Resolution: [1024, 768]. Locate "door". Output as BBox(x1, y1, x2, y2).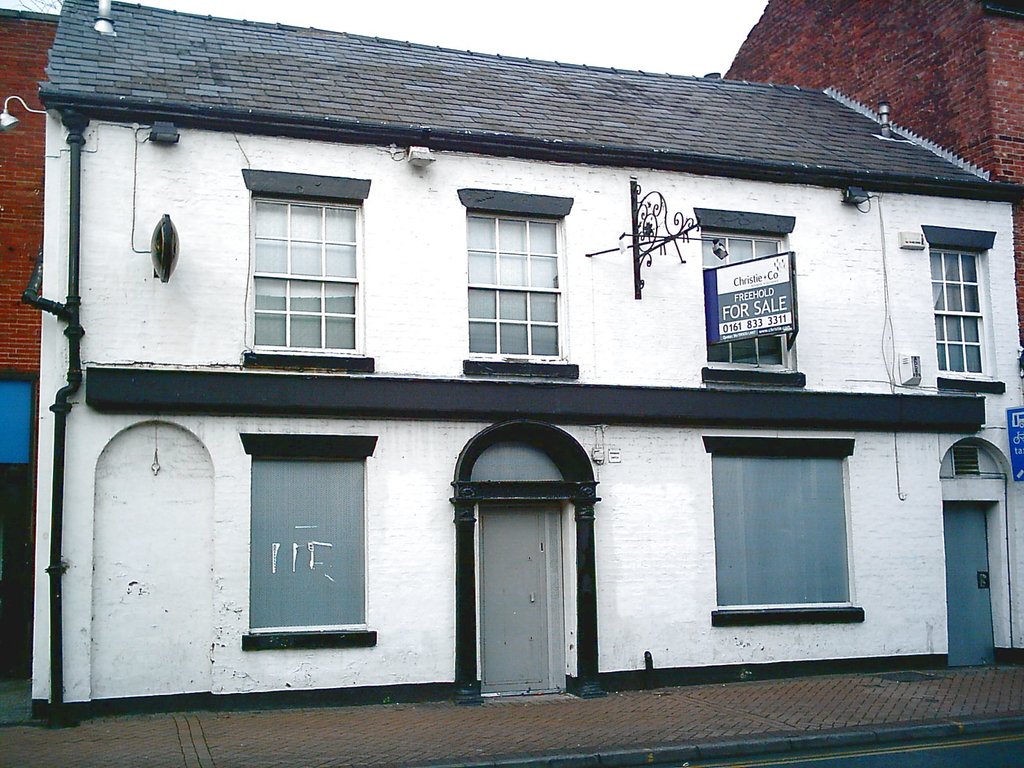
BBox(461, 453, 583, 711).
